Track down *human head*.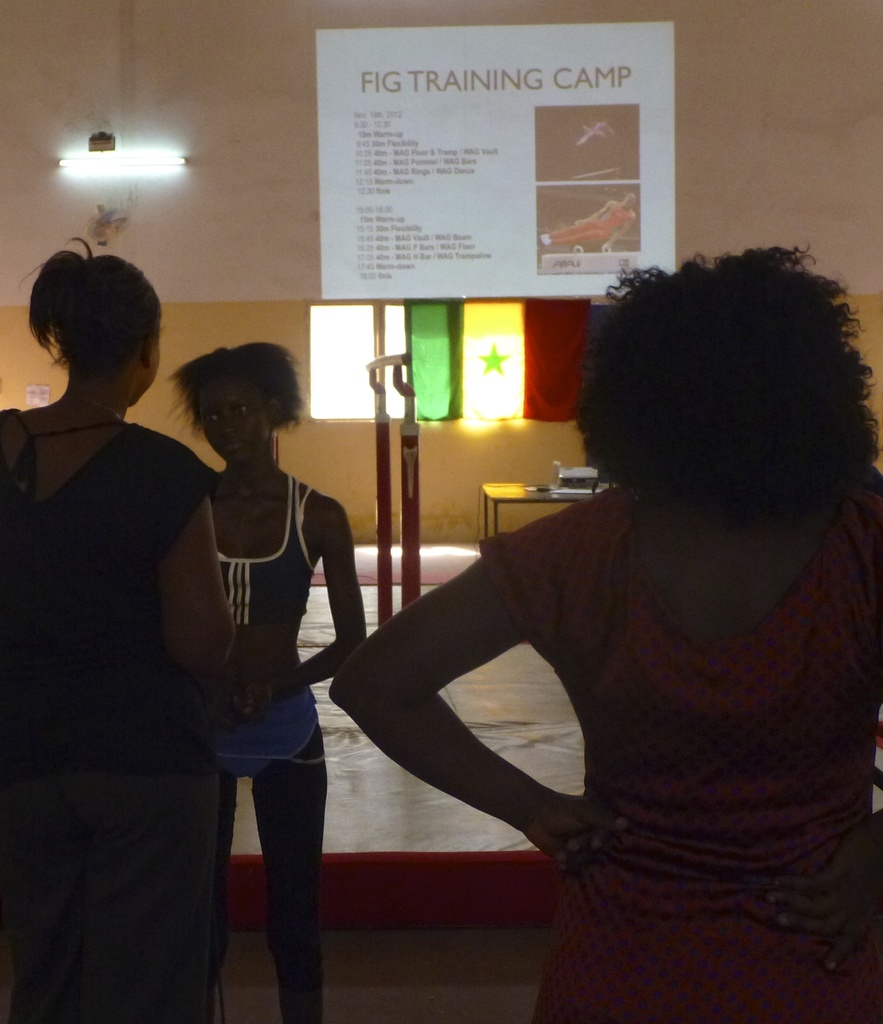
Tracked to select_region(15, 235, 166, 422).
